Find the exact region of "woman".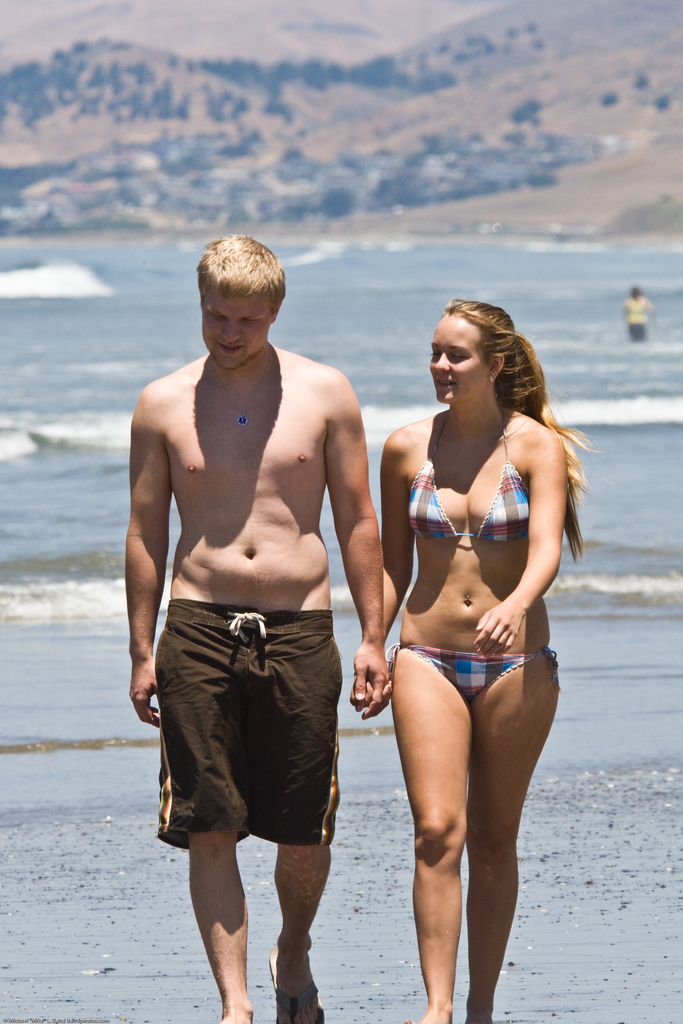
Exact region: 349,302,586,1023.
